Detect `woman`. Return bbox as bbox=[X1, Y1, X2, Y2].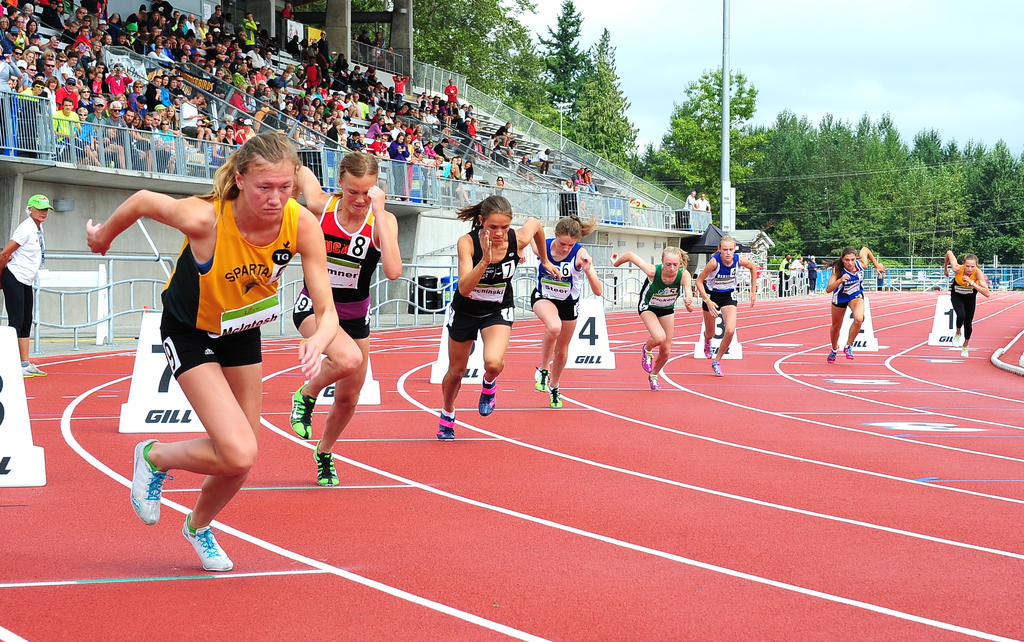
bbox=[0, 195, 55, 374].
